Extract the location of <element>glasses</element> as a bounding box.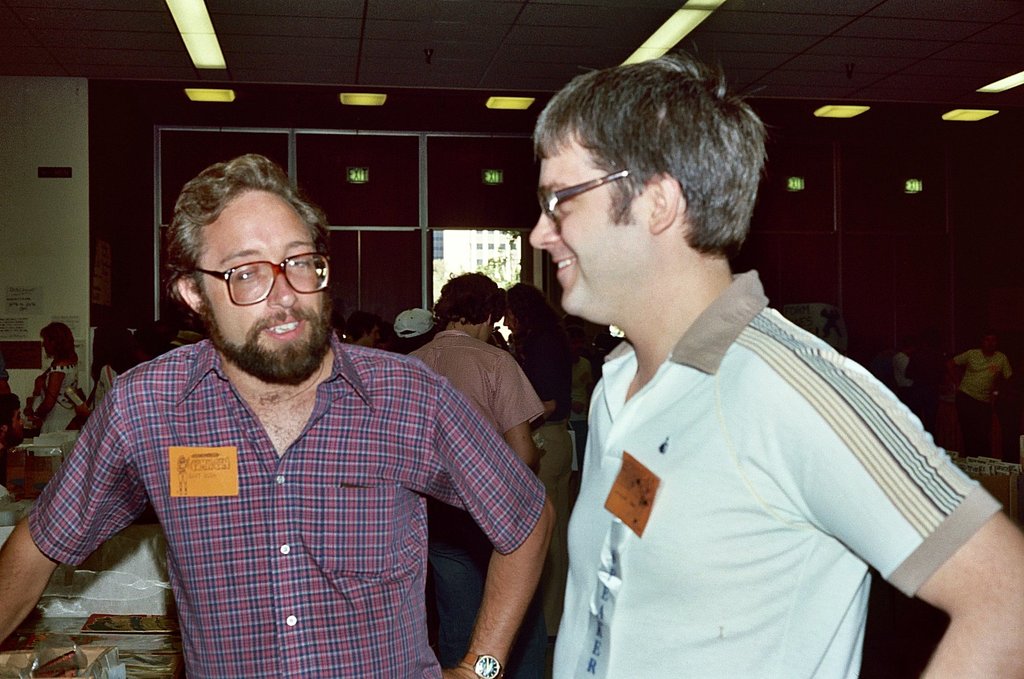
537 166 635 231.
